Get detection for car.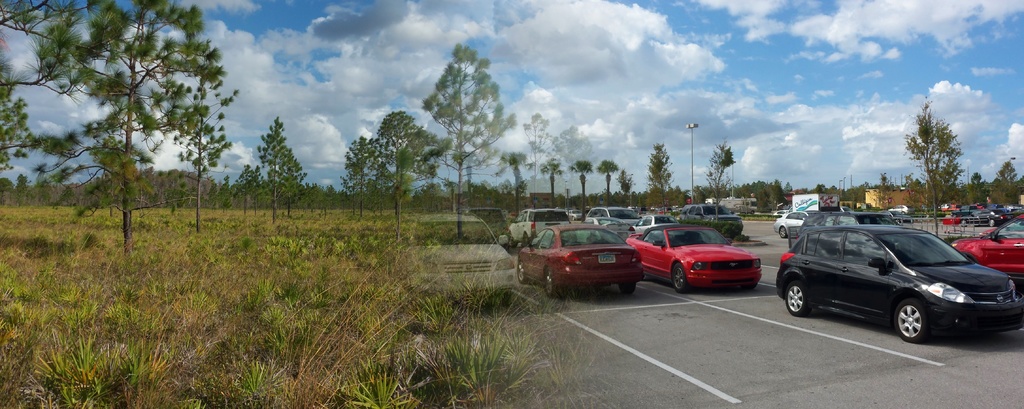
Detection: <region>401, 213, 519, 306</region>.
